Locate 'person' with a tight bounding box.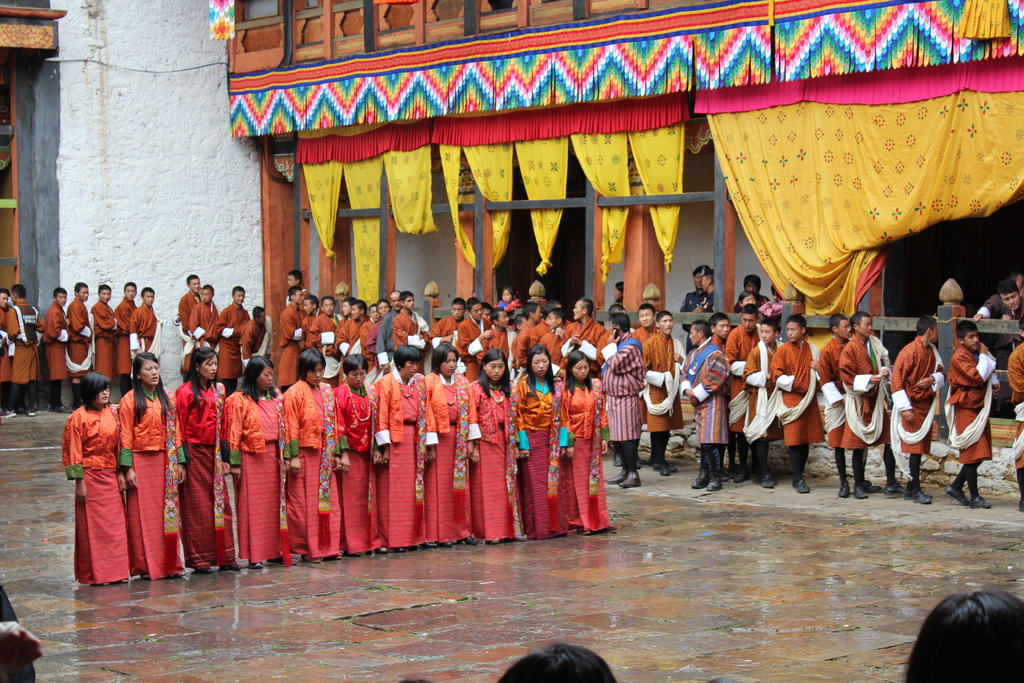
pyautogui.locateOnScreen(683, 320, 732, 493).
